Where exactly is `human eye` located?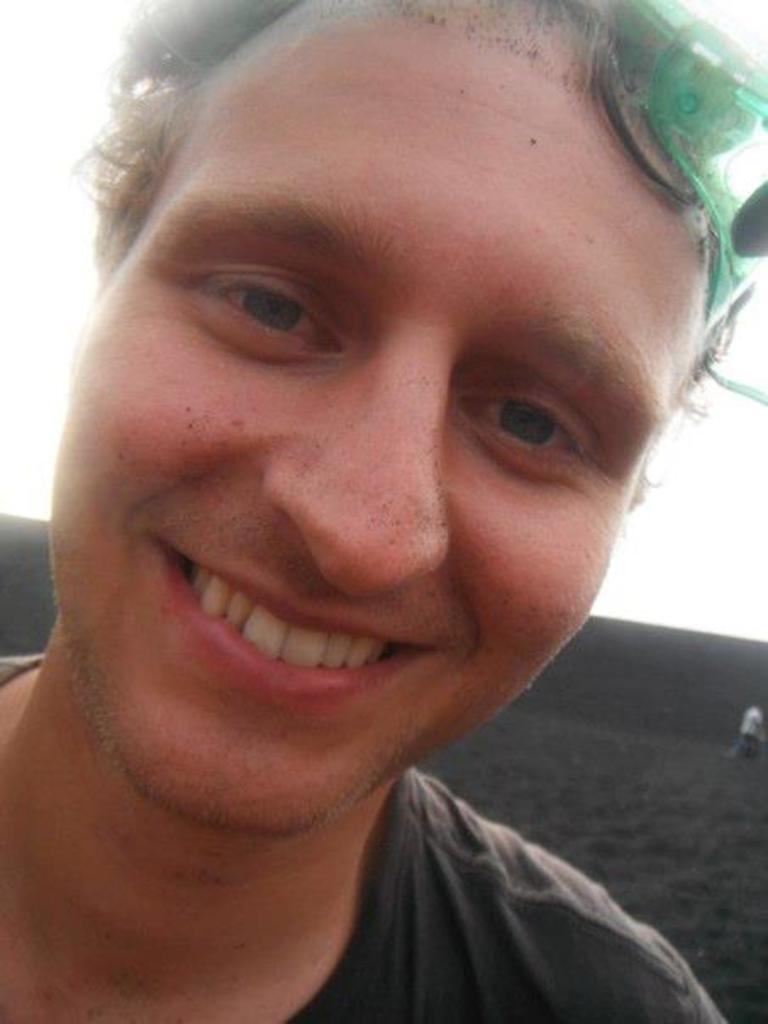
Its bounding box is <bbox>488, 368, 588, 458</bbox>.
